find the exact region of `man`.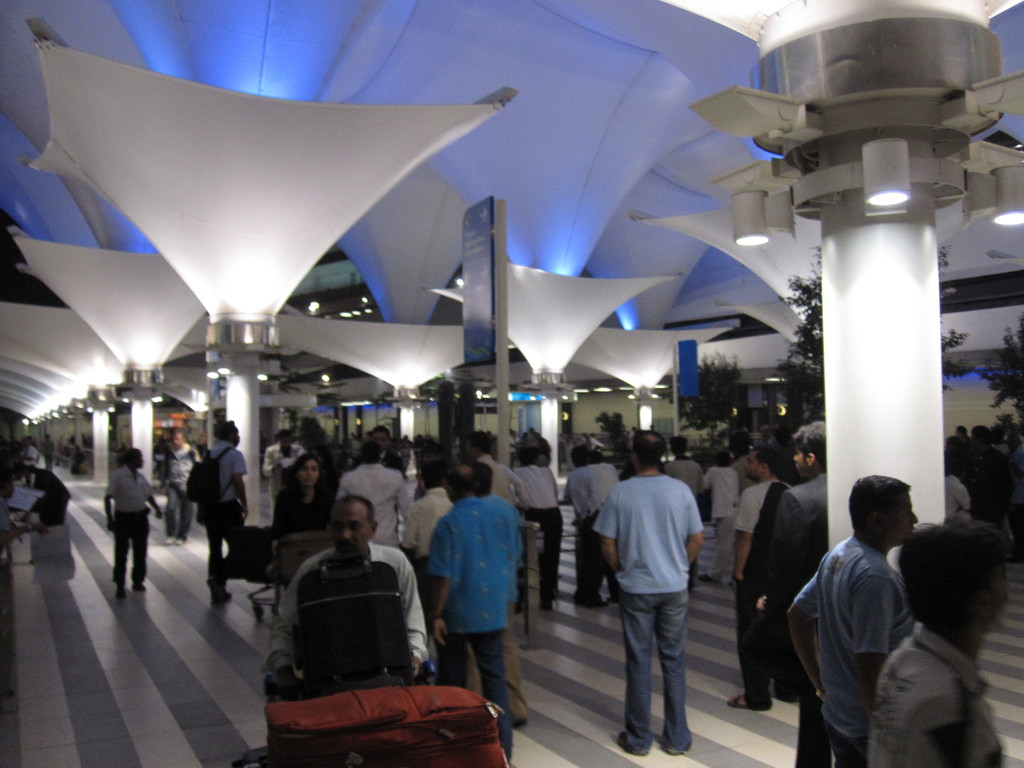
Exact region: (734,446,790,707).
